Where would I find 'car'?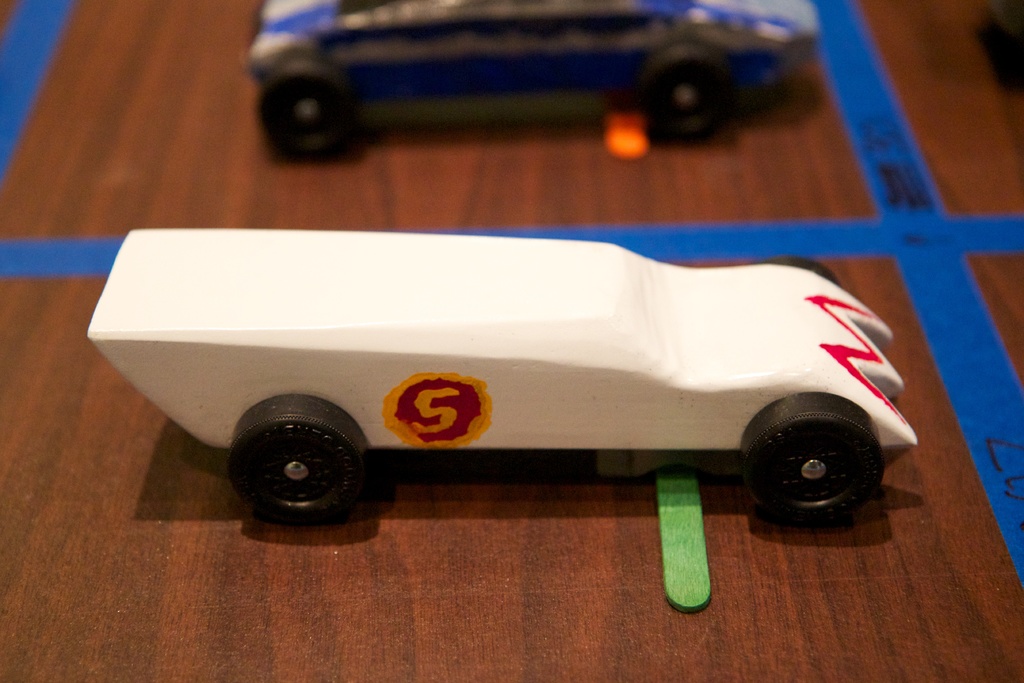
At bbox=[63, 220, 913, 561].
